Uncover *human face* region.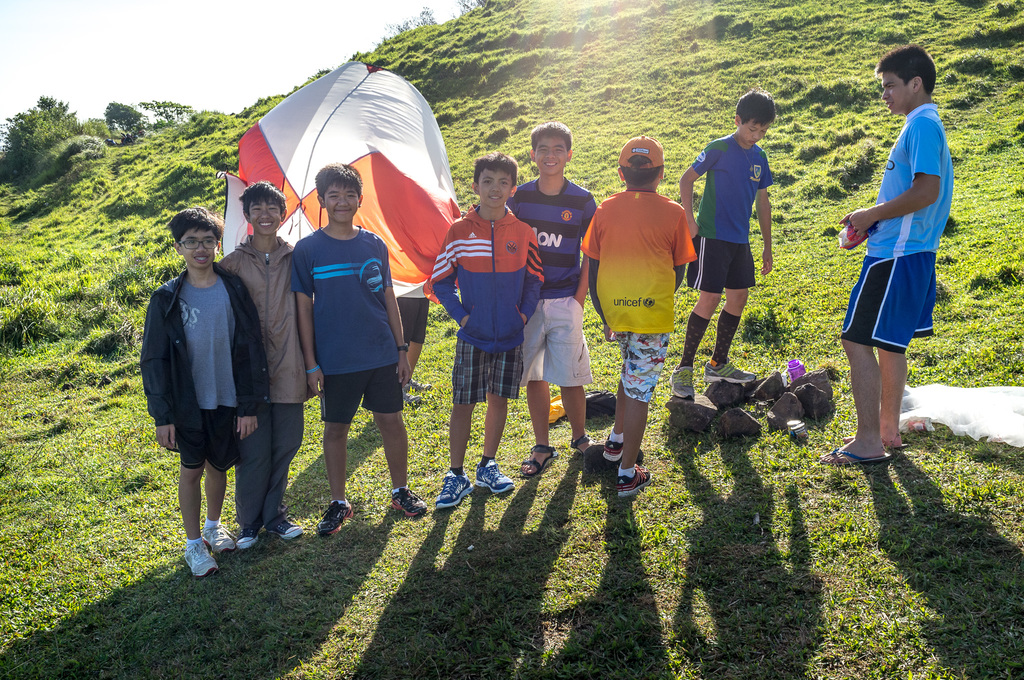
Uncovered: box(480, 160, 516, 209).
